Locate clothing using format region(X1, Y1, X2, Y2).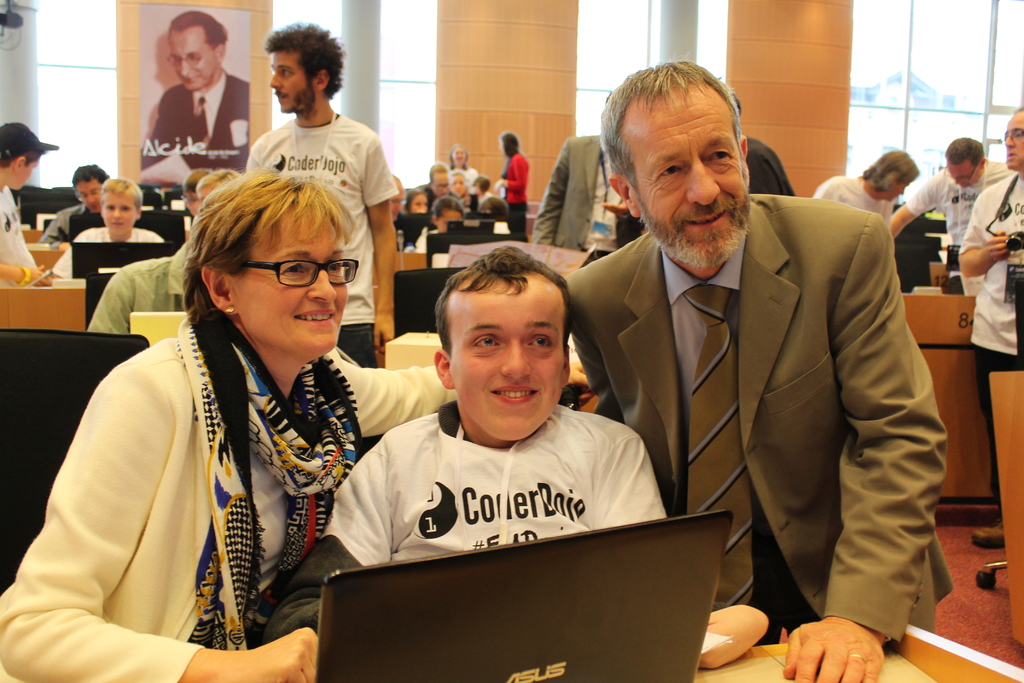
region(961, 175, 1023, 527).
